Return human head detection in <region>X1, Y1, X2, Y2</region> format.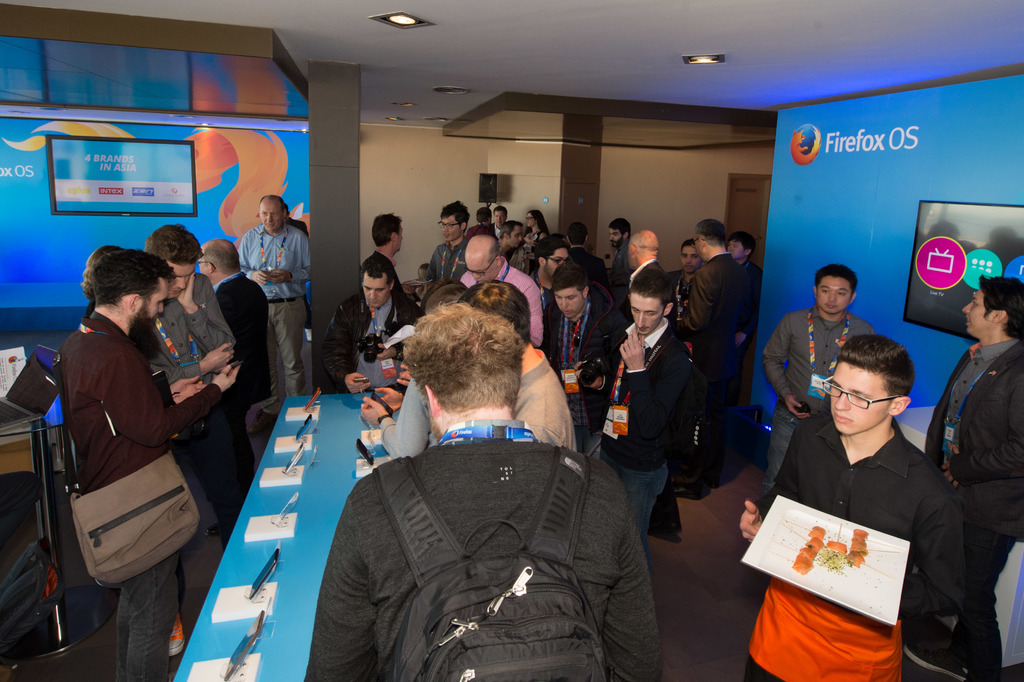
<region>89, 251, 170, 341</region>.
